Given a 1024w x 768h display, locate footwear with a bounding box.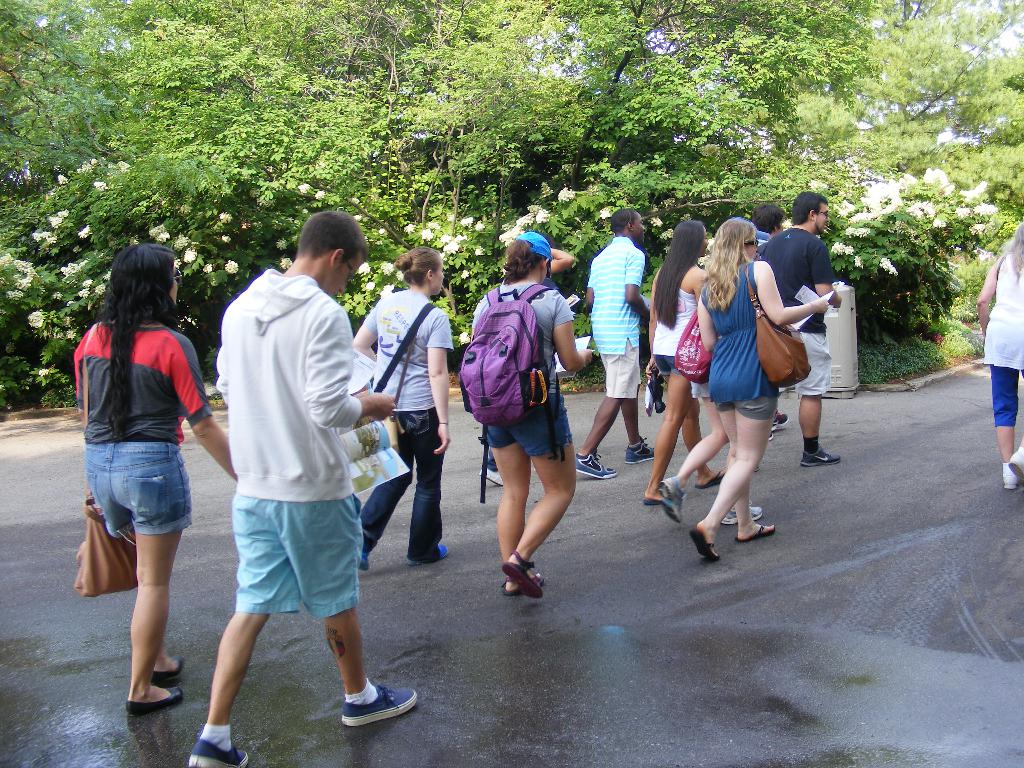
Located: pyautogui.locateOnScreen(186, 737, 246, 767).
